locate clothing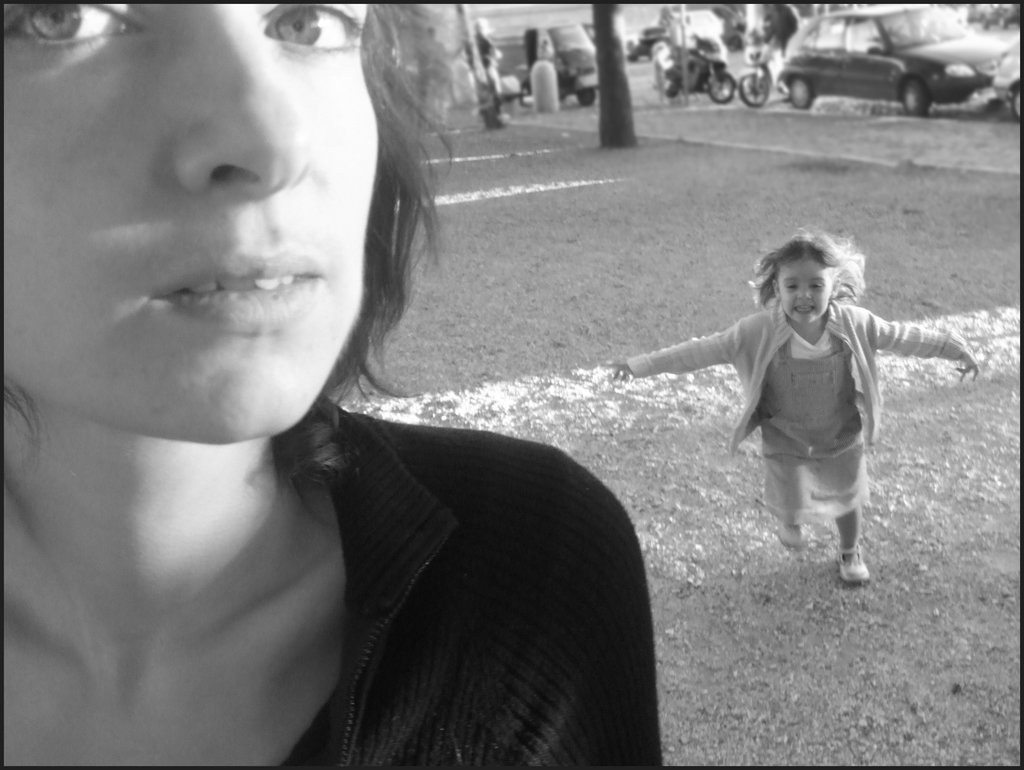
{"x1": 272, "y1": 390, "x2": 658, "y2": 769}
